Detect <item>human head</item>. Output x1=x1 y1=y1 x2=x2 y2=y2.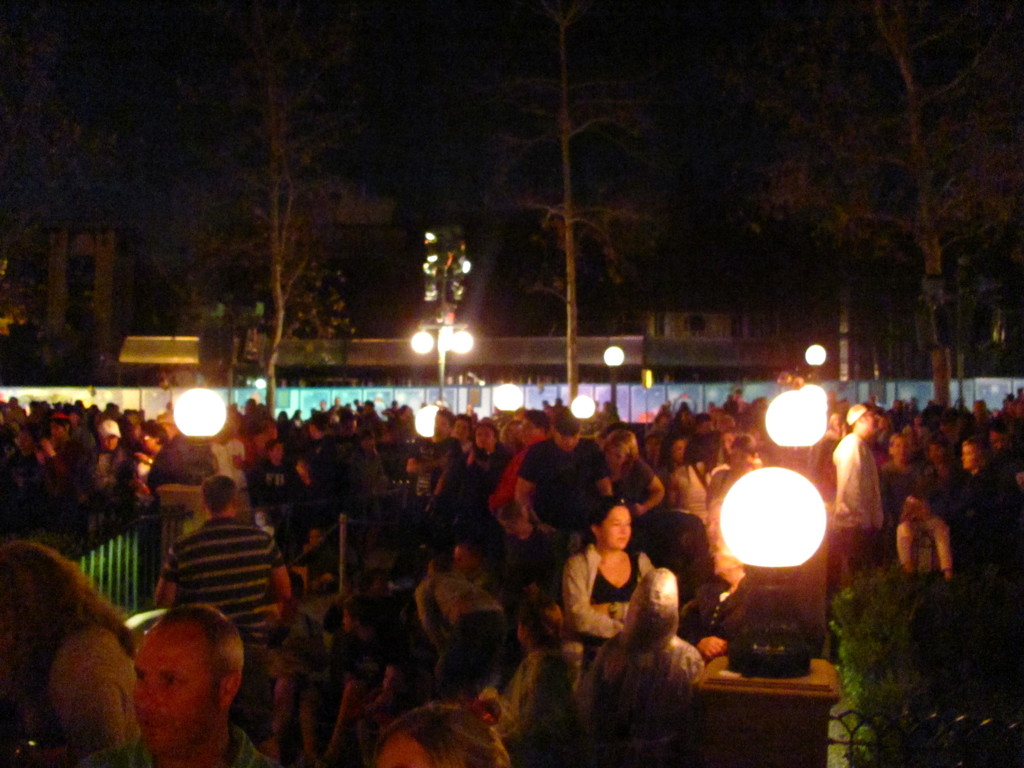
x1=202 y1=474 x2=239 y2=517.
